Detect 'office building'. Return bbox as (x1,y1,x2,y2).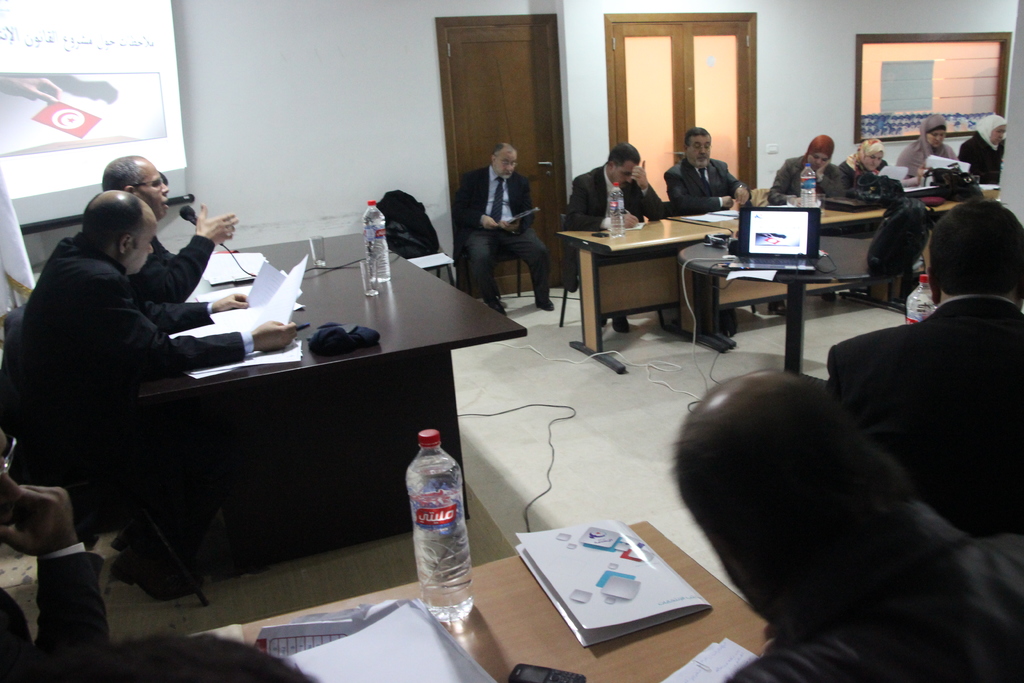
(36,0,940,659).
